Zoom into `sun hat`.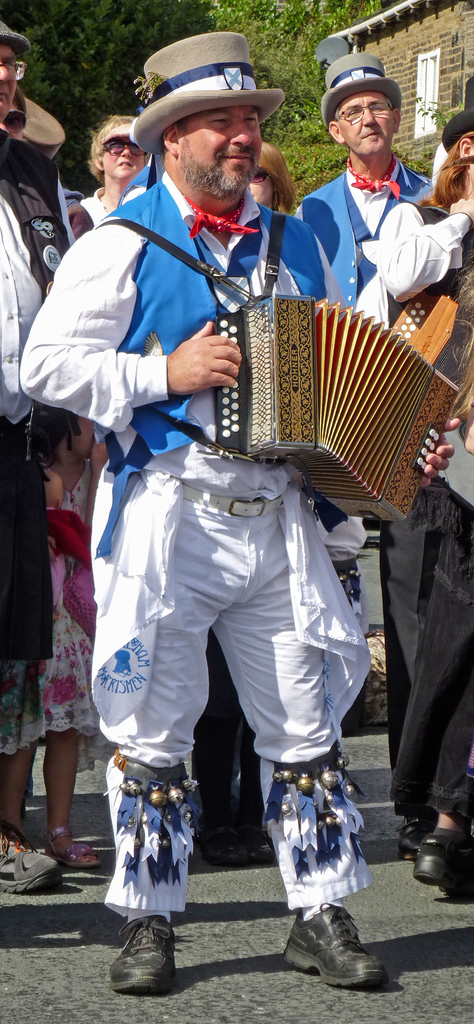
Zoom target: pyautogui.locateOnScreen(0, 8, 33, 51).
